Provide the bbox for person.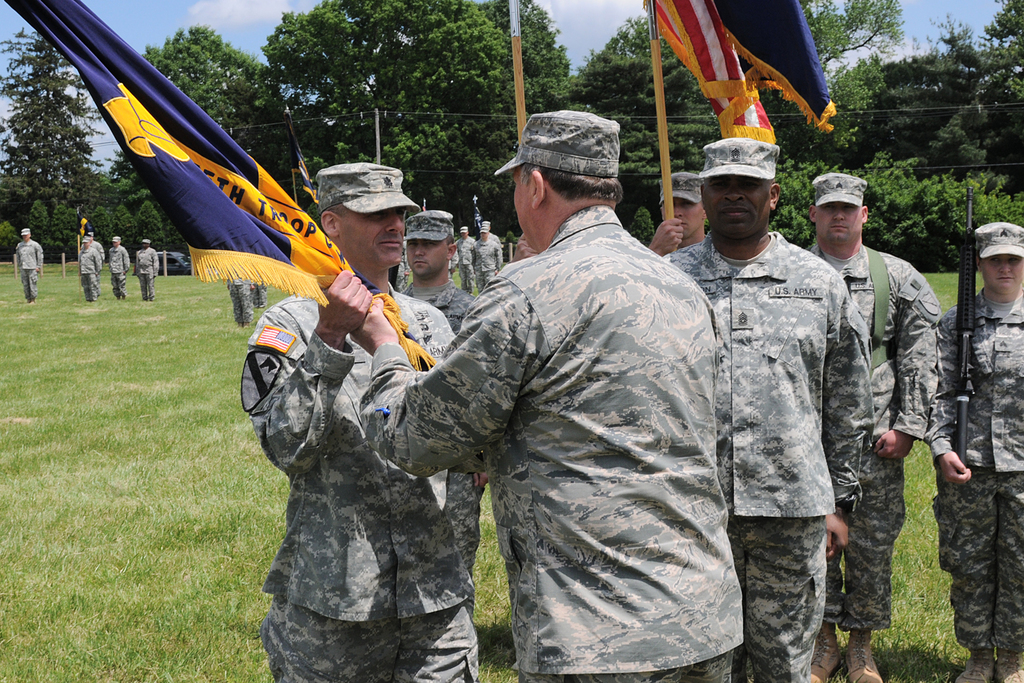
box=[134, 241, 161, 301].
